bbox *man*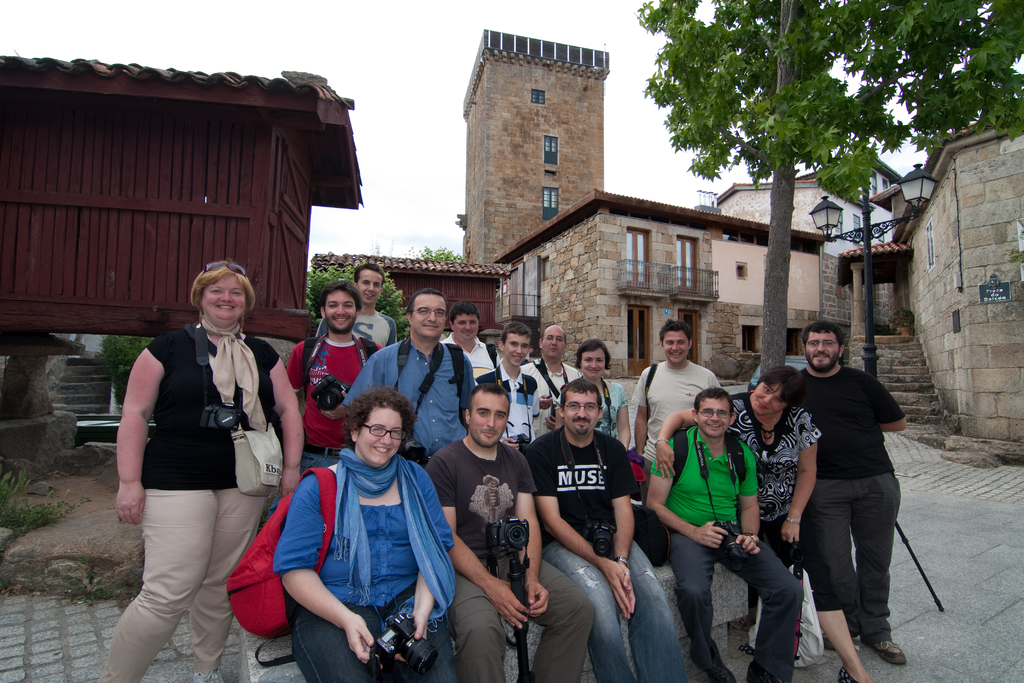
422 374 595 682
